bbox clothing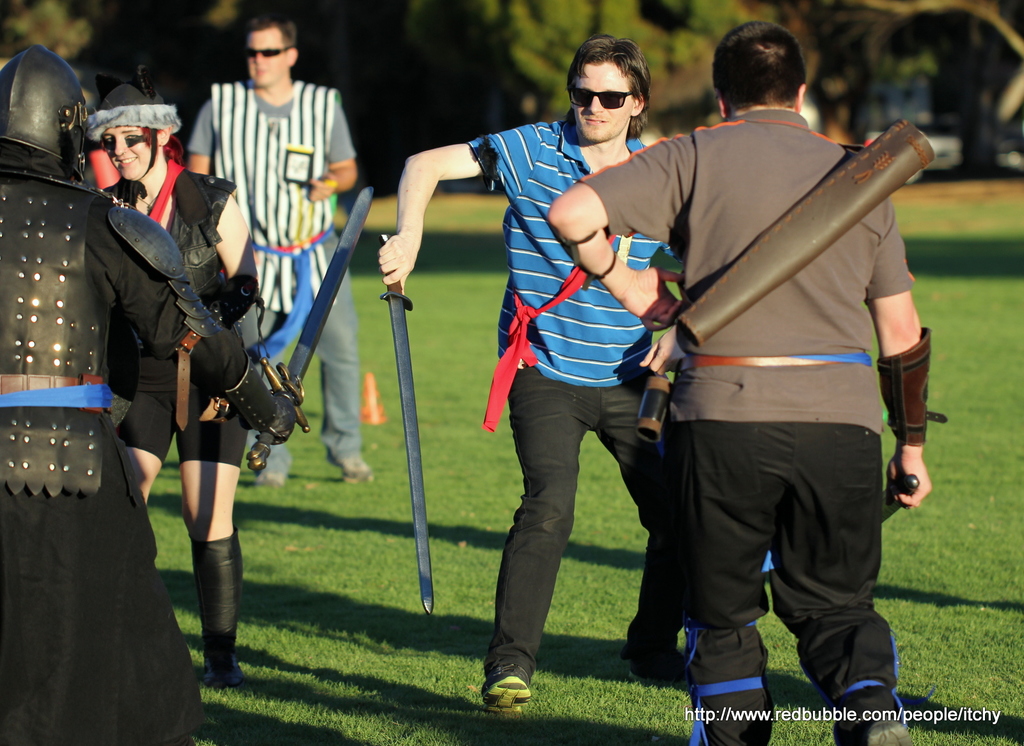
x1=447 y1=97 x2=703 y2=700
